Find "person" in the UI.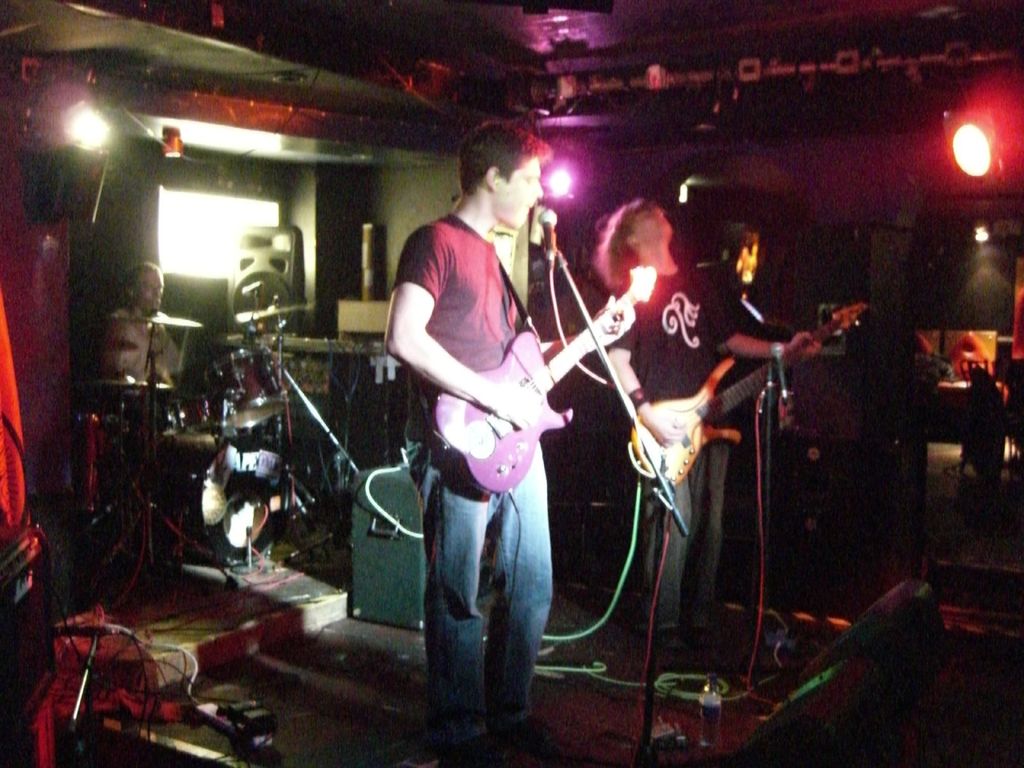
UI element at Rect(588, 180, 814, 756).
